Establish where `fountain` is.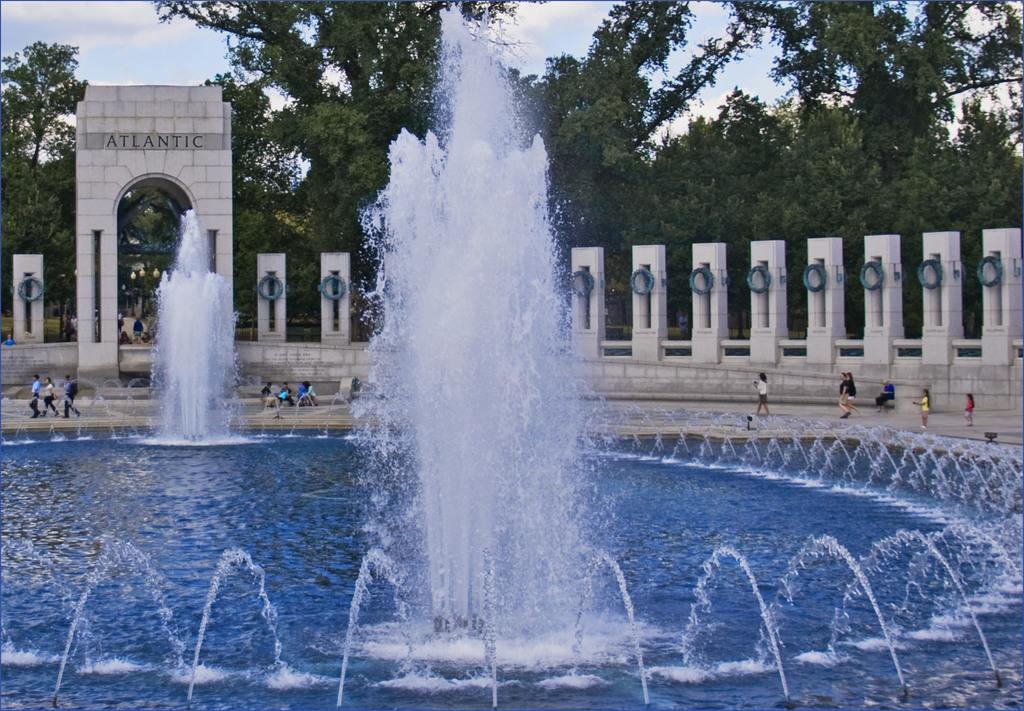
Established at x1=0 y1=541 x2=402 y2=710.
